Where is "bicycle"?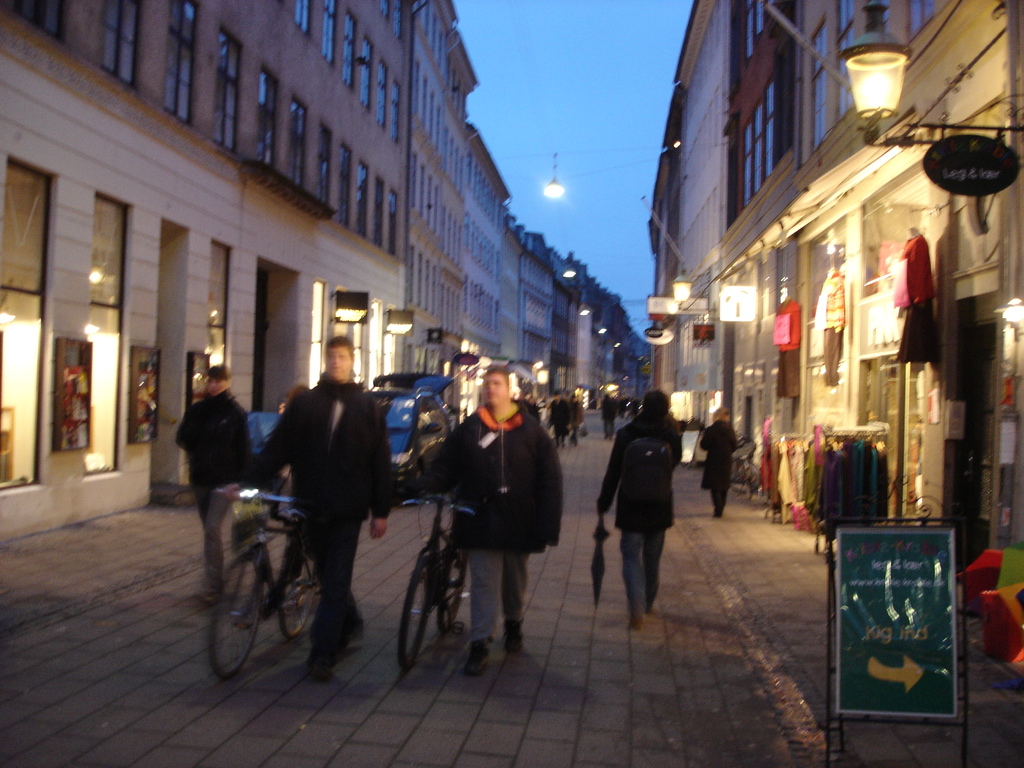
{"left": 728, "top": 435, "right": 764, "bottom": 499}.
